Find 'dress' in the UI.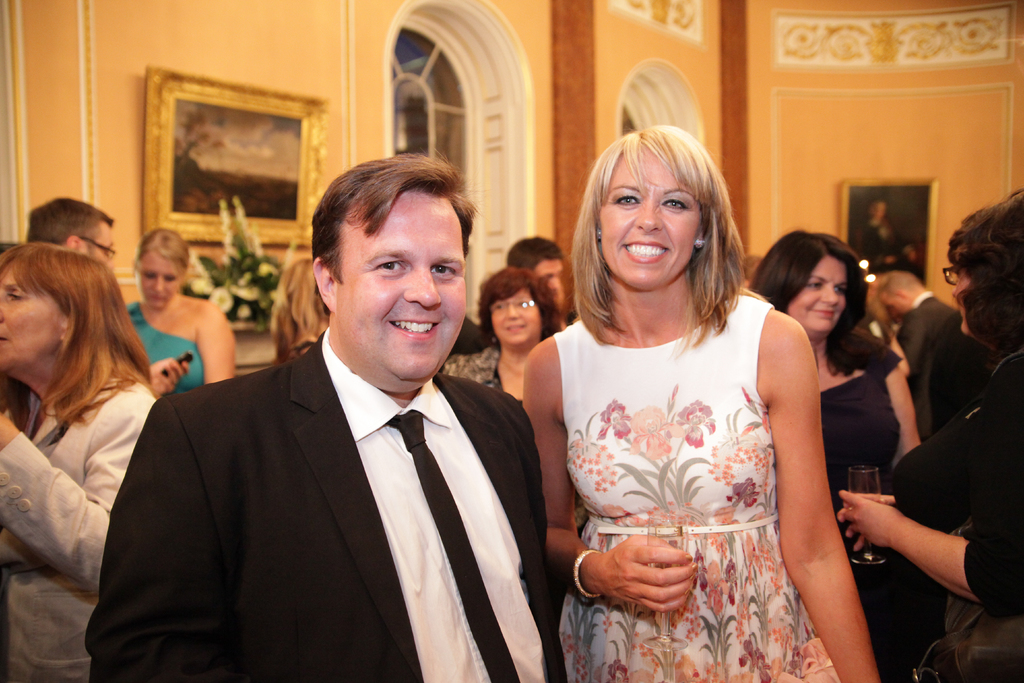
UI element at l=555, t=294, r=842, b=682.
